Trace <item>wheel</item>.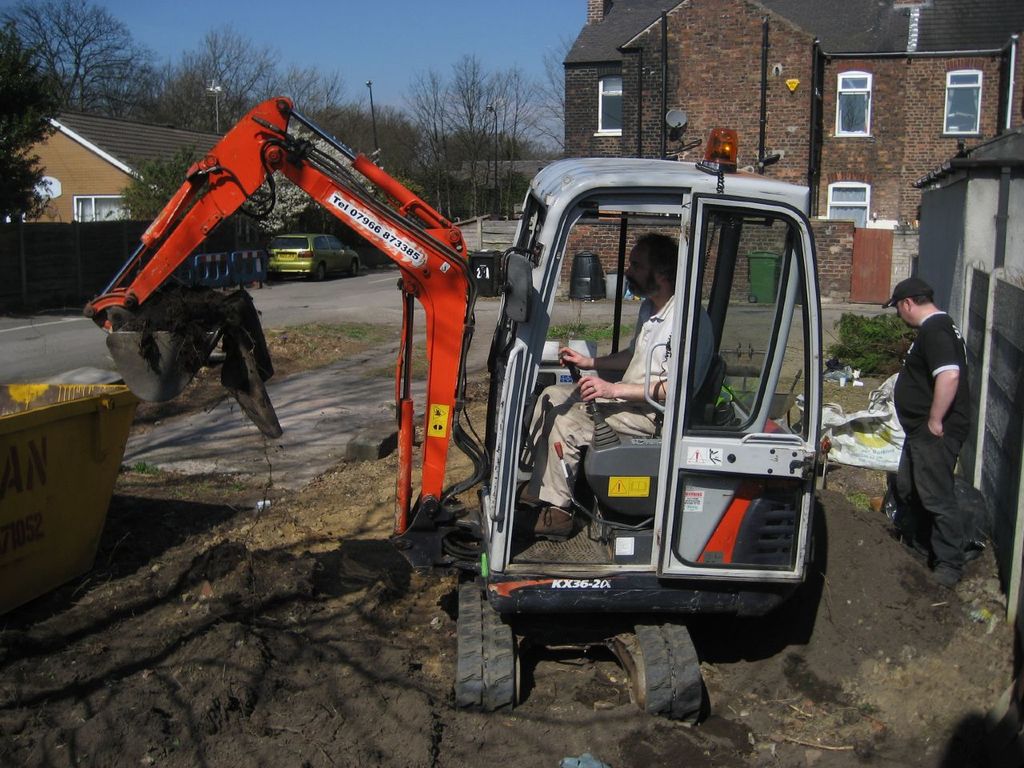
Traced to [x1=317, y1=263, x2=327, y2=281].
